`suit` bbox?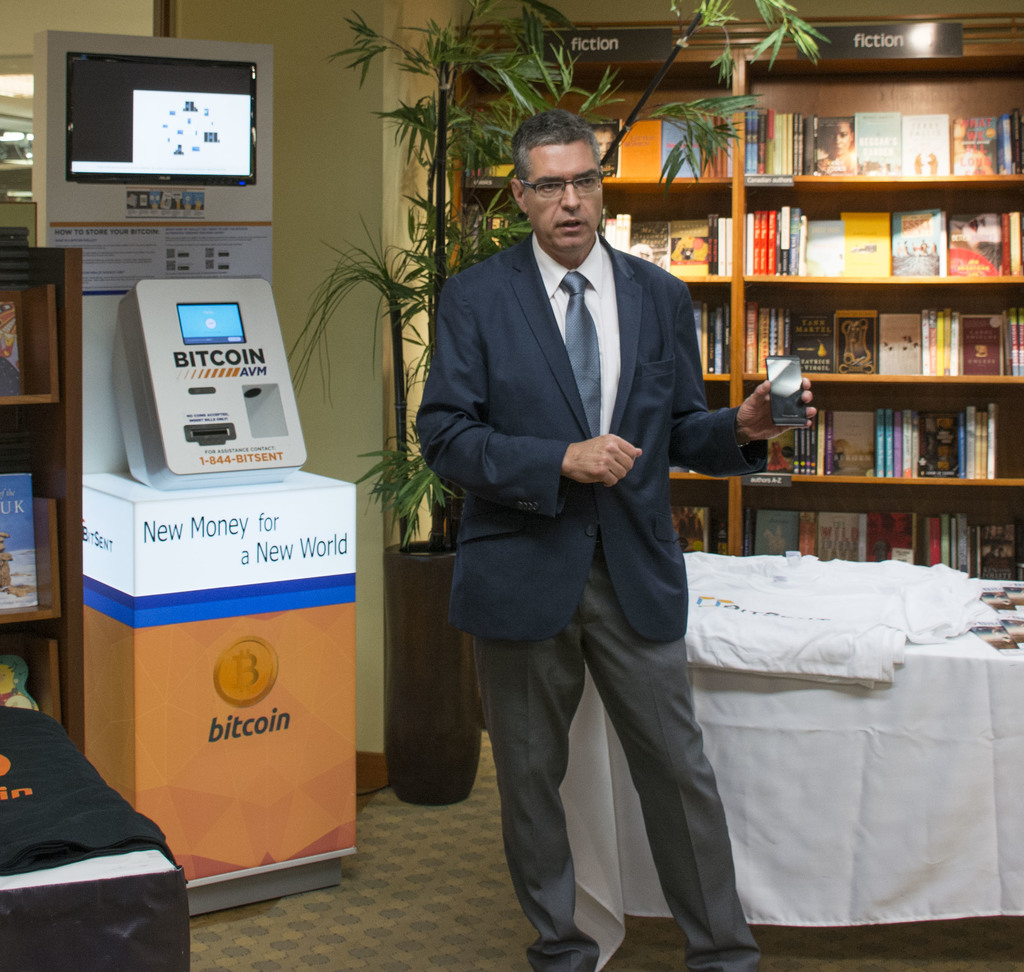
<region>413, 227, 762, 642</region>
